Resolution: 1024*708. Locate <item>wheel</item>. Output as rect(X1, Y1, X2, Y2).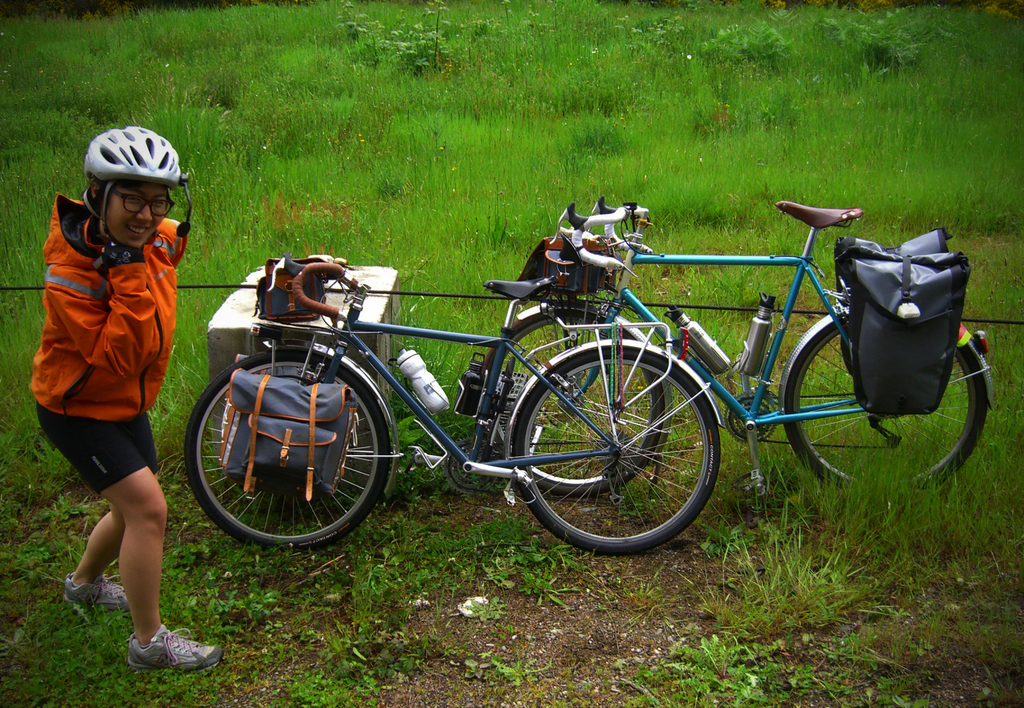
rect(477, 310, 664, 498).
